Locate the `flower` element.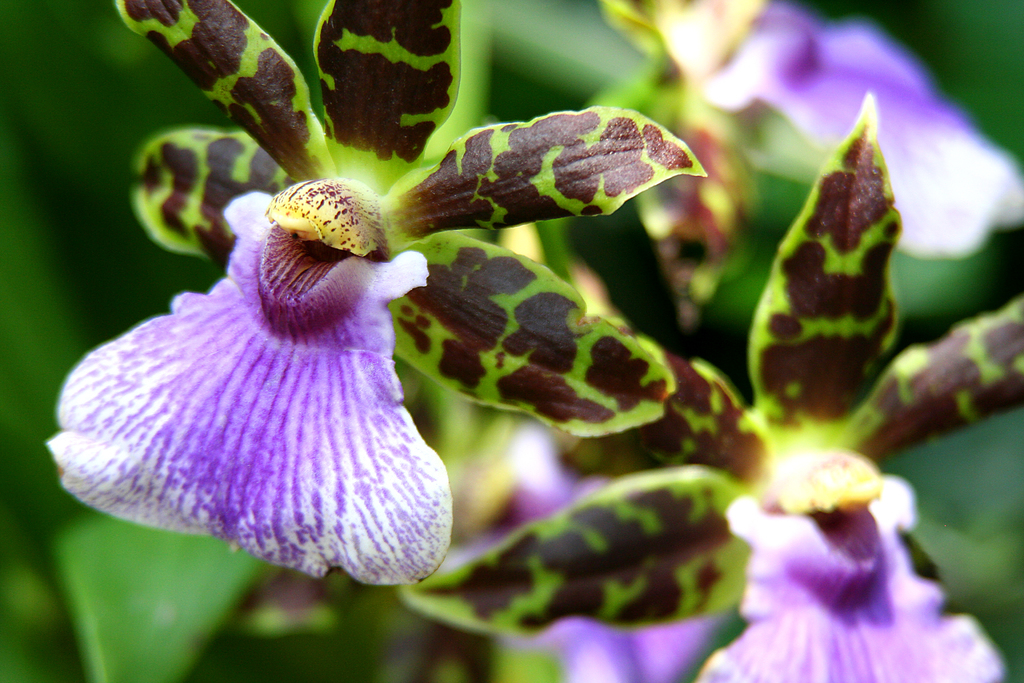
Element bbox: <region>65, 156, 442, 604</region>.
